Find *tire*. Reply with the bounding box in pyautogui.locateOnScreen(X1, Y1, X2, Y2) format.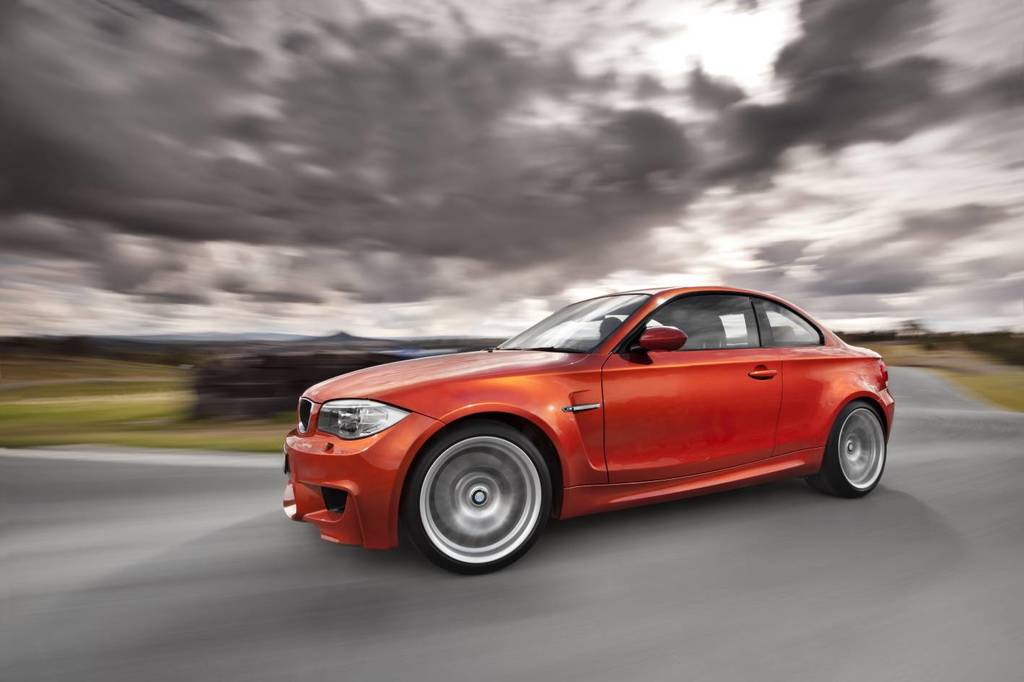
pyautogui.locateOnScreen(806, 402, 887, 497).
